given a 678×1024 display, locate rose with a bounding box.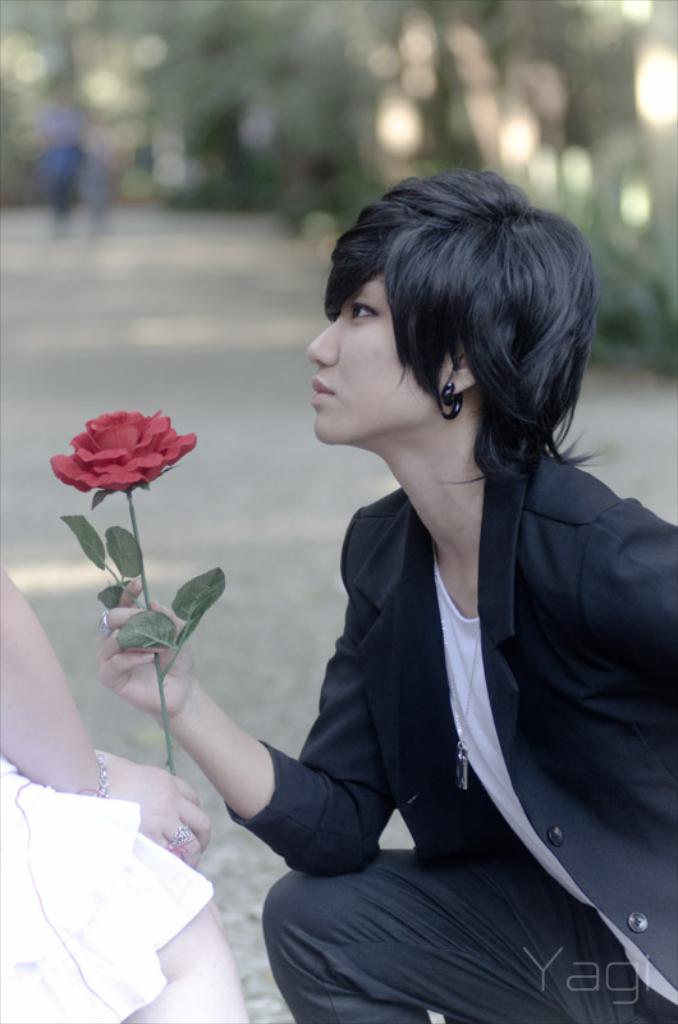
Located: BBox(46, 411, 194, 494).
